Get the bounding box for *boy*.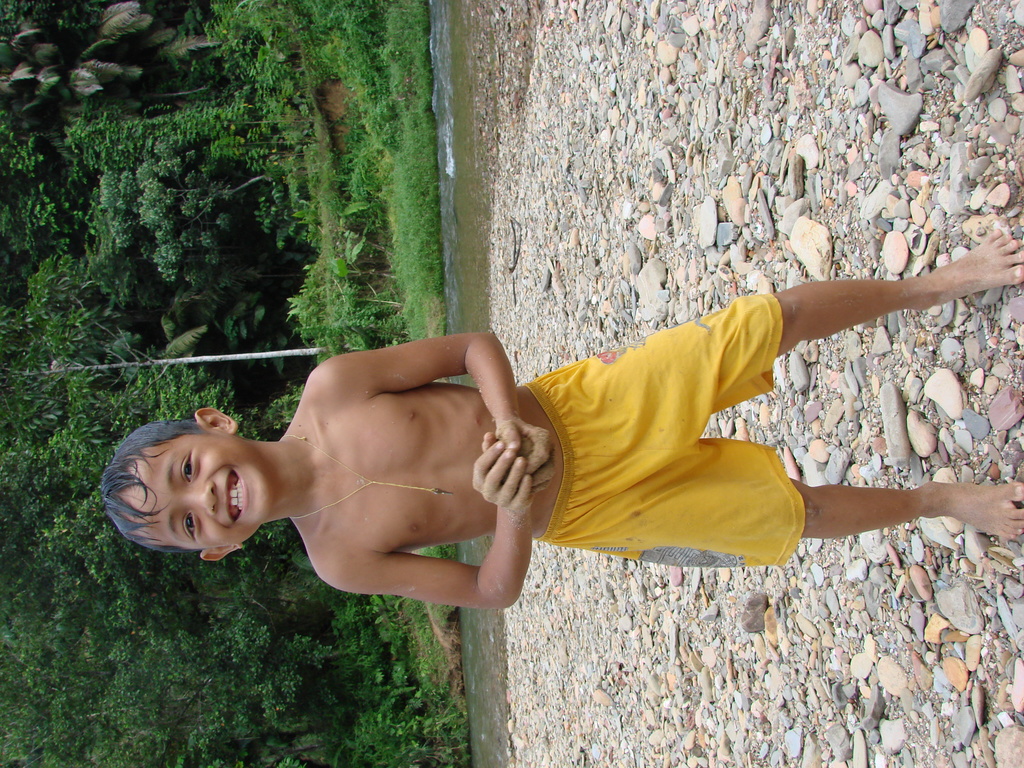
rect(154, 216, 925, 607).
